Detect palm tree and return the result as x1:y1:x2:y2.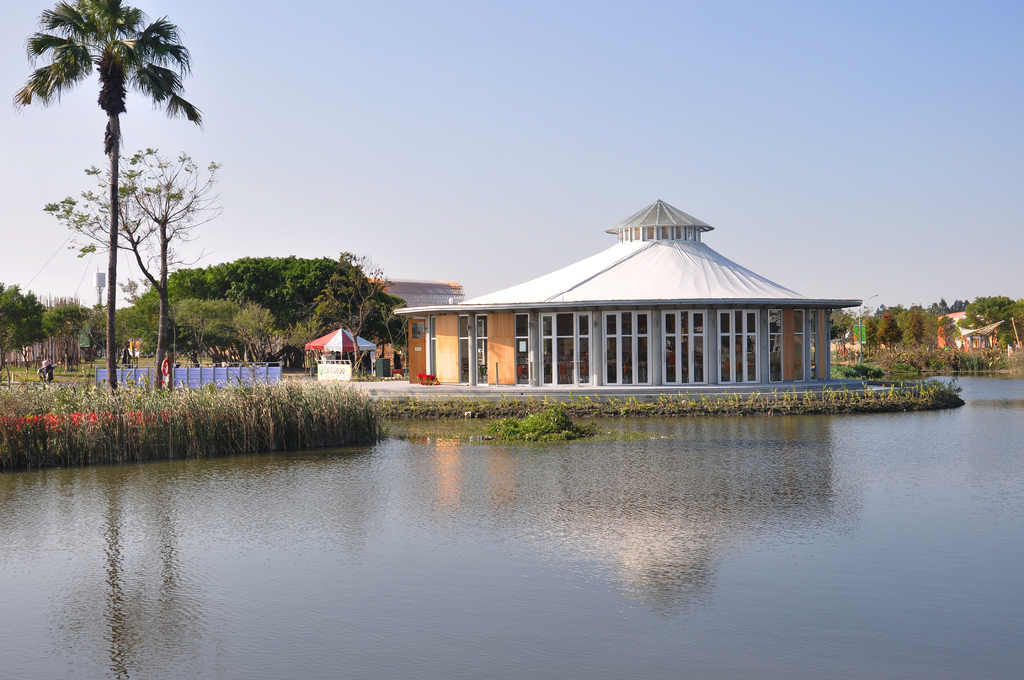
33:16:194:399.
